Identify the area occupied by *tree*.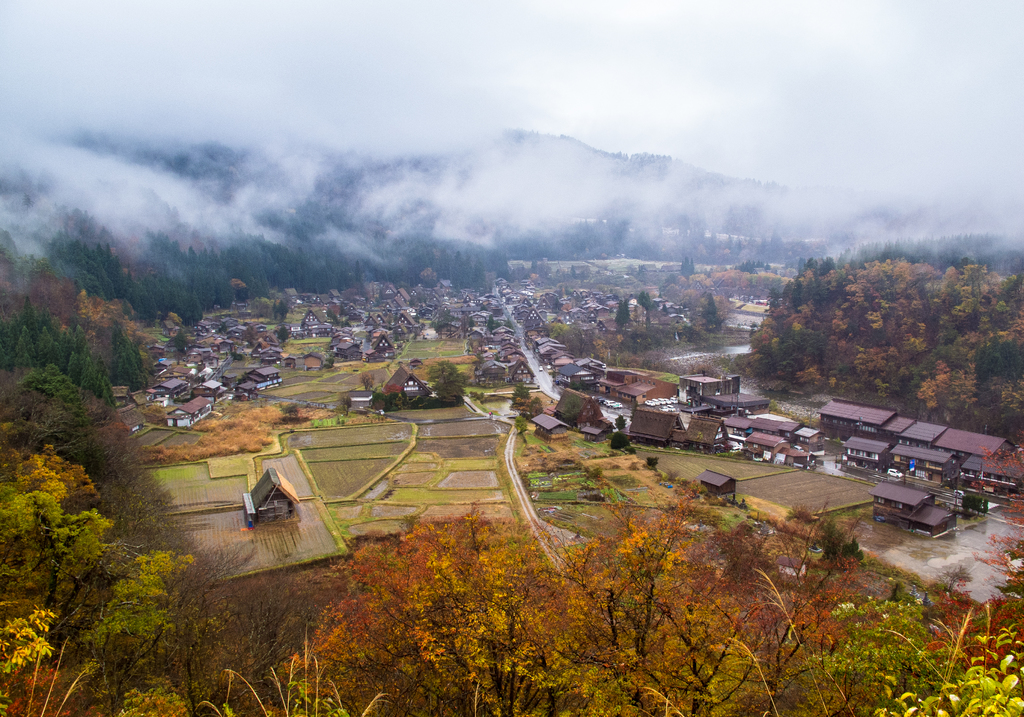
Area: {"left": 531, "top": 259, "right": 541, "bottom": 277}.
